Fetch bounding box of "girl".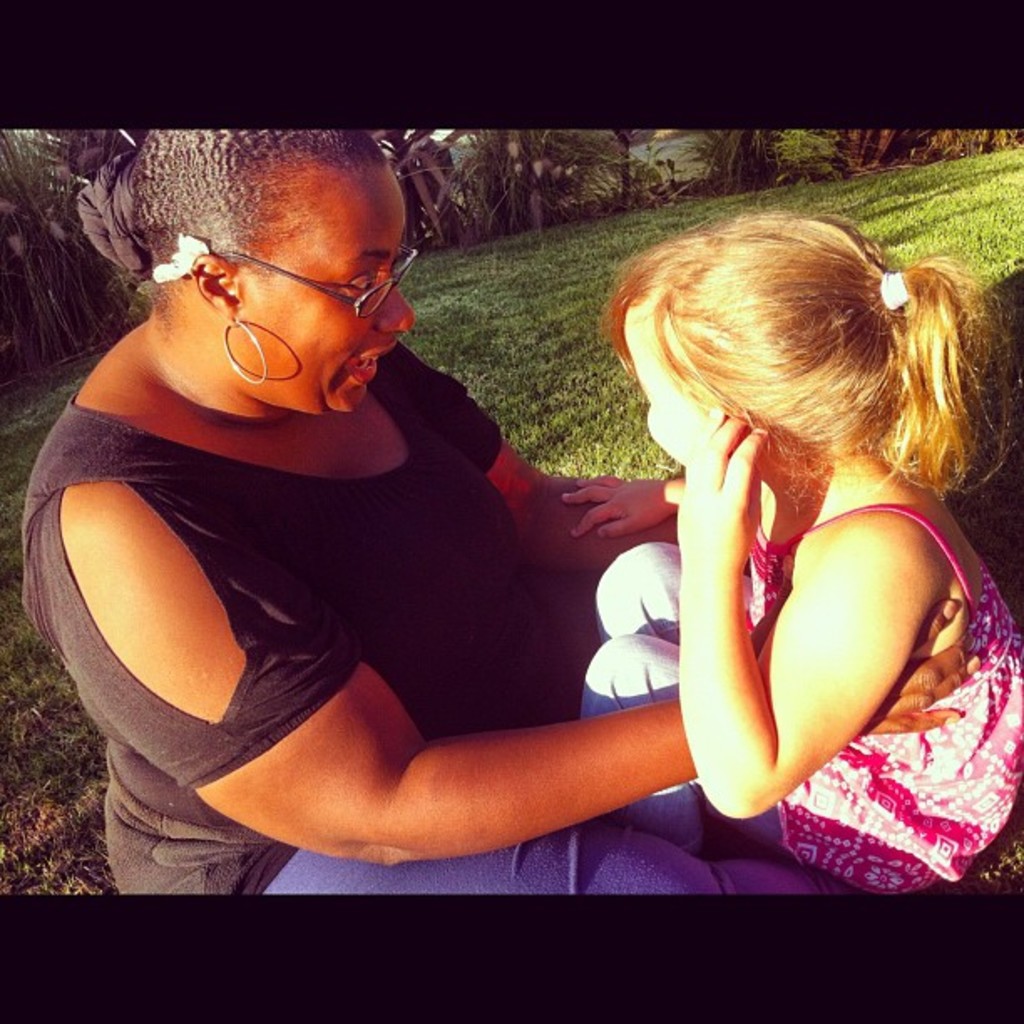
Bbox: detection(581, 206, 1022, 900).
